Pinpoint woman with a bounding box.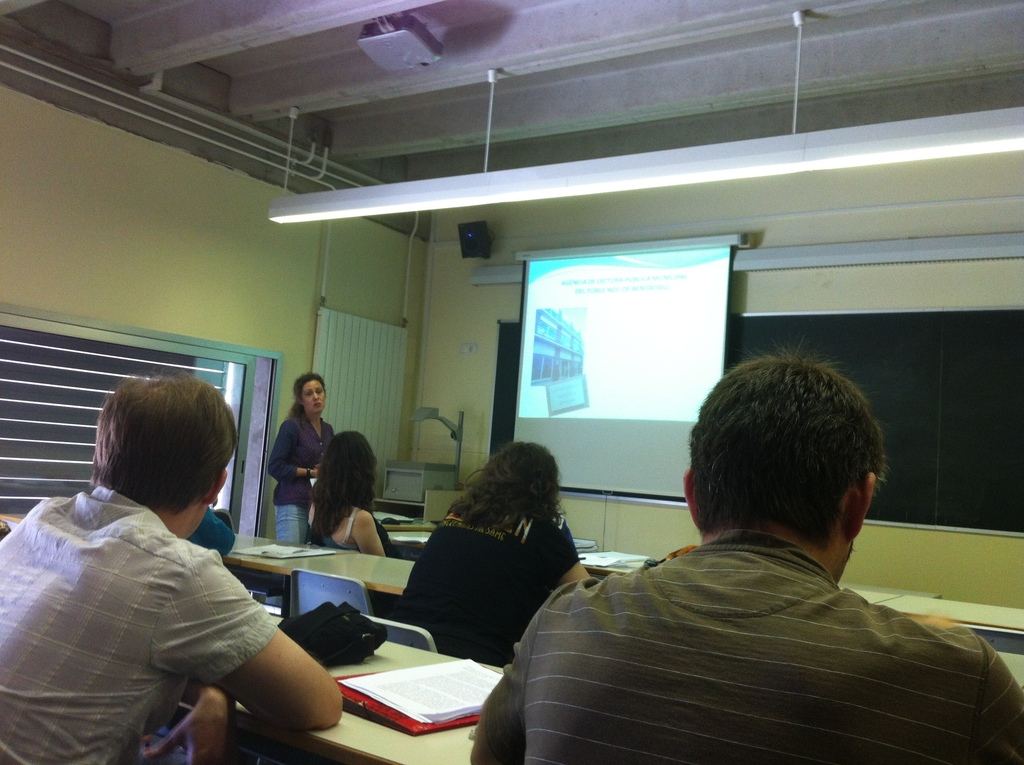
select_region(382, 425, 598, 695).
